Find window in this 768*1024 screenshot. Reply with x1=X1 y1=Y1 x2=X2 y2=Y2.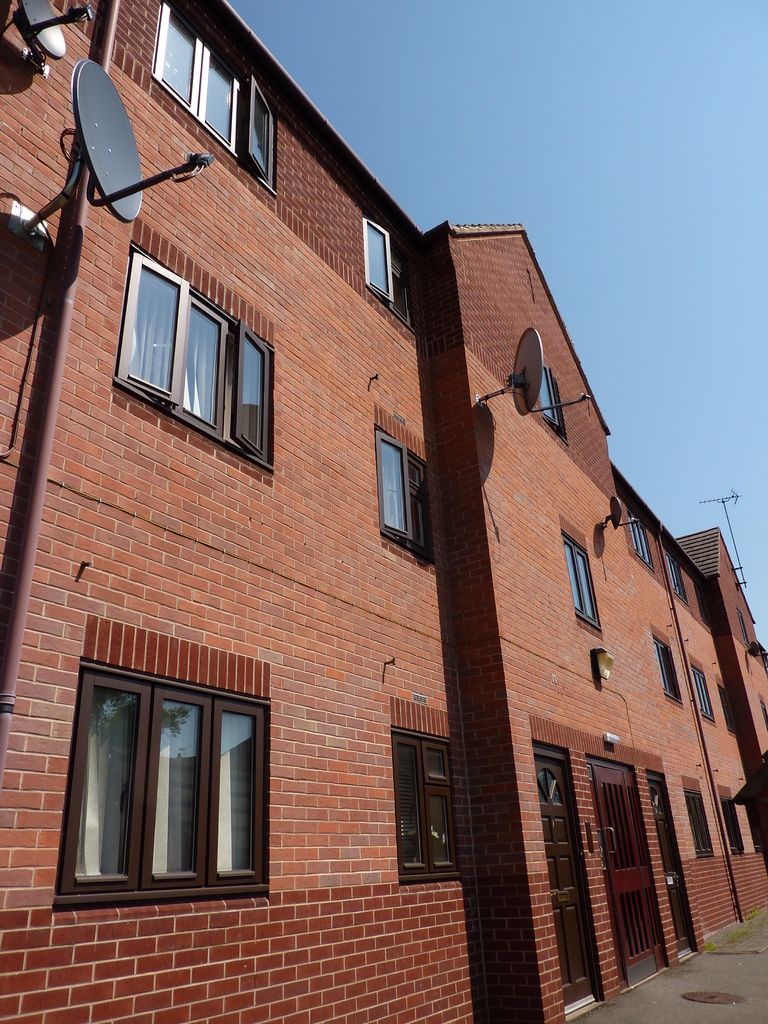
x1=691 y1=665 x2=716 y2=717.
